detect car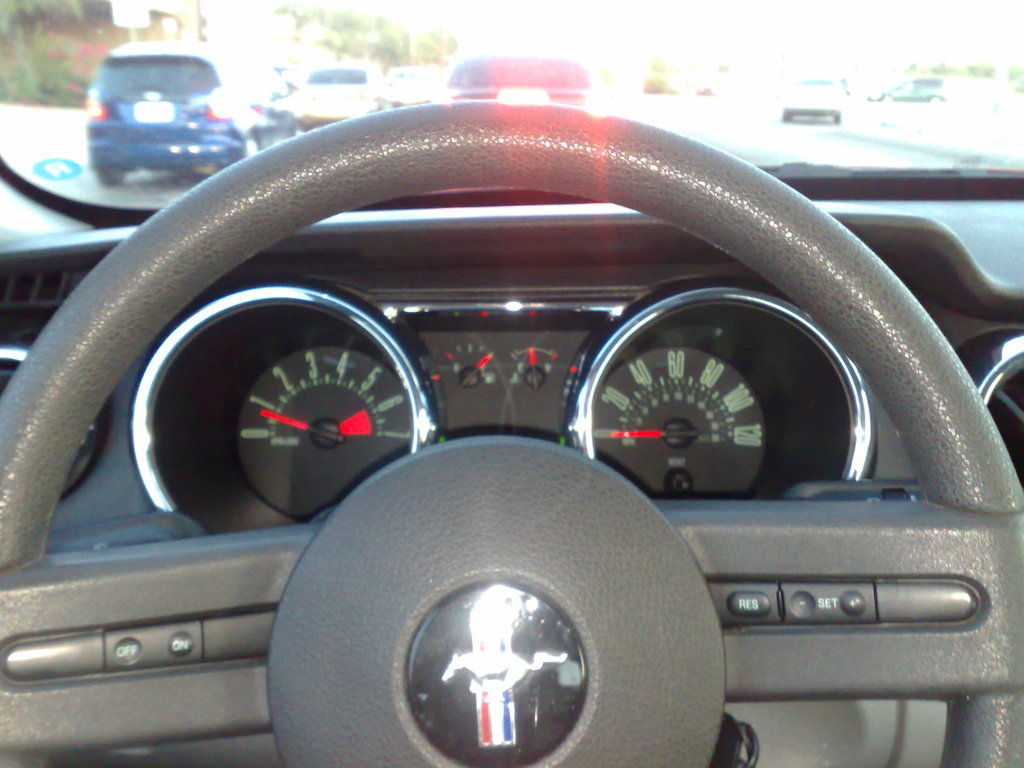
(x1=443, y1=53, x2=596, y2=103)
